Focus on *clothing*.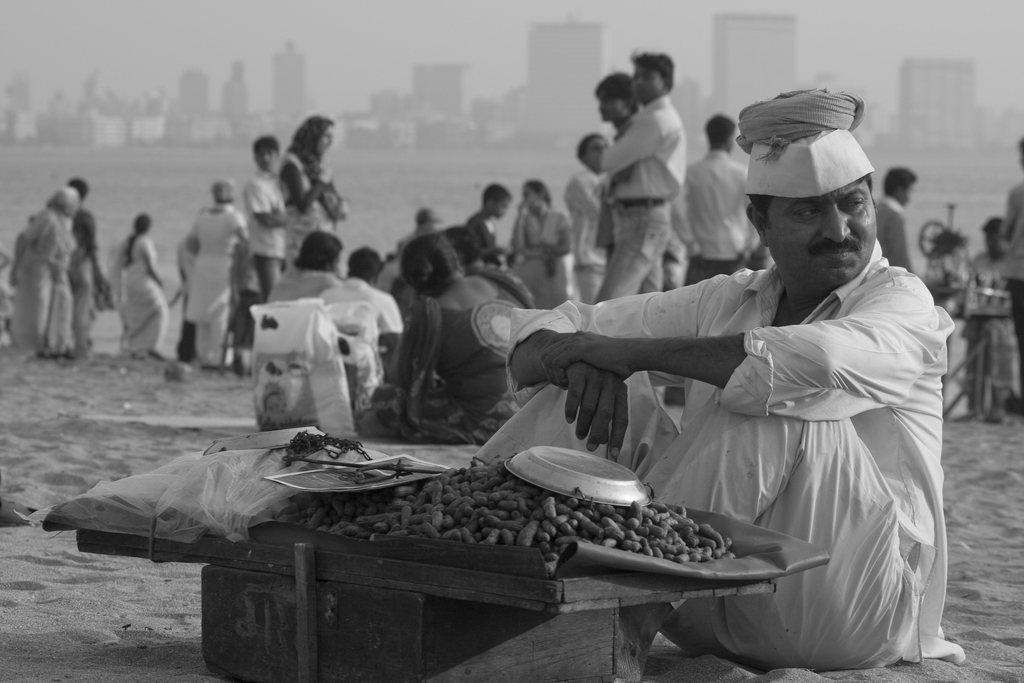
Focused at <region>509, 204, 563, 305</region>.
